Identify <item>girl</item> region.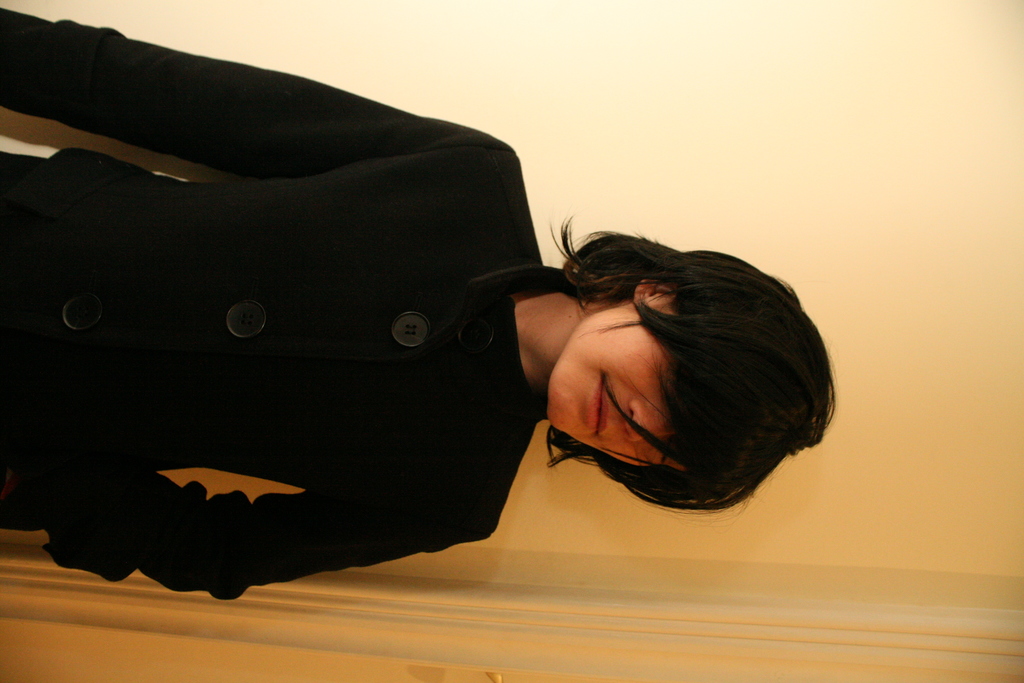
Region: l=0, t=7, r=831, b=598.
